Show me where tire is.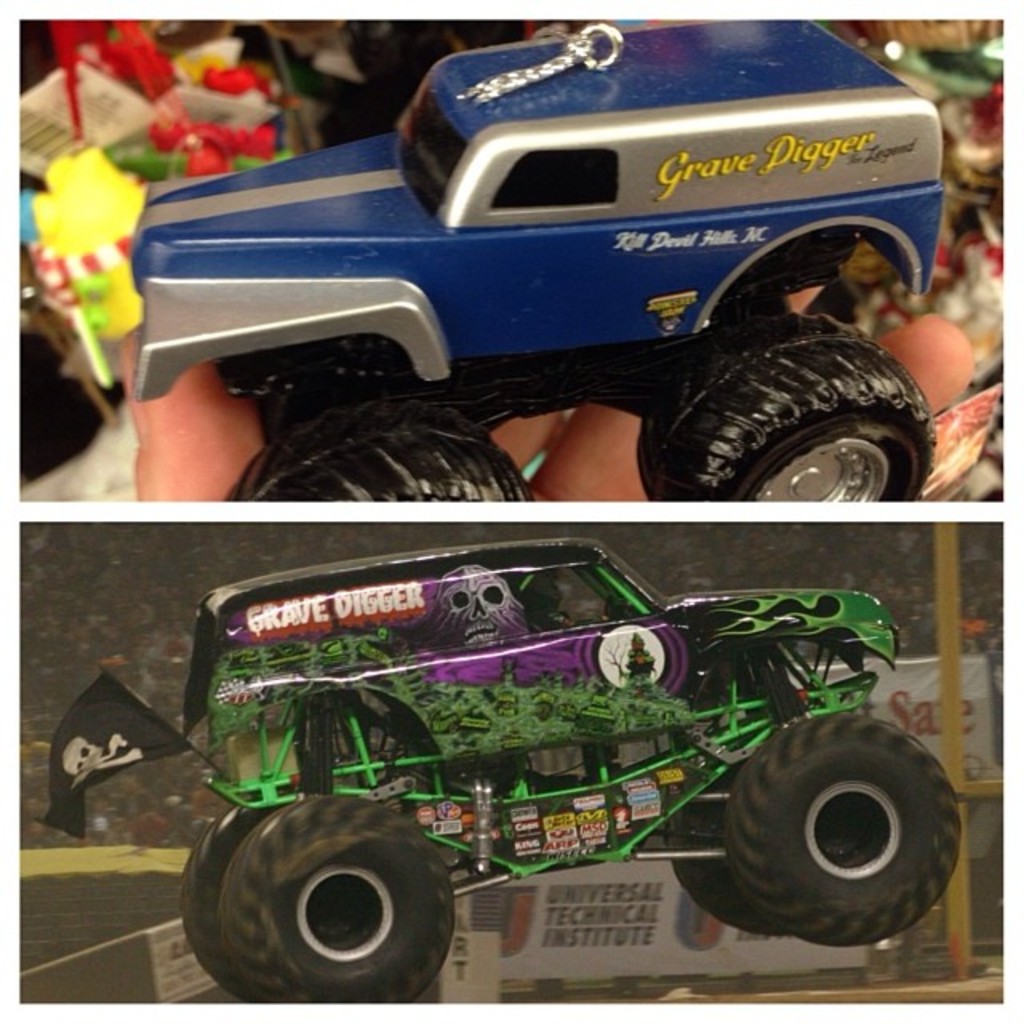
tire is at [left=731, top=710, right=957, bottom=944].
